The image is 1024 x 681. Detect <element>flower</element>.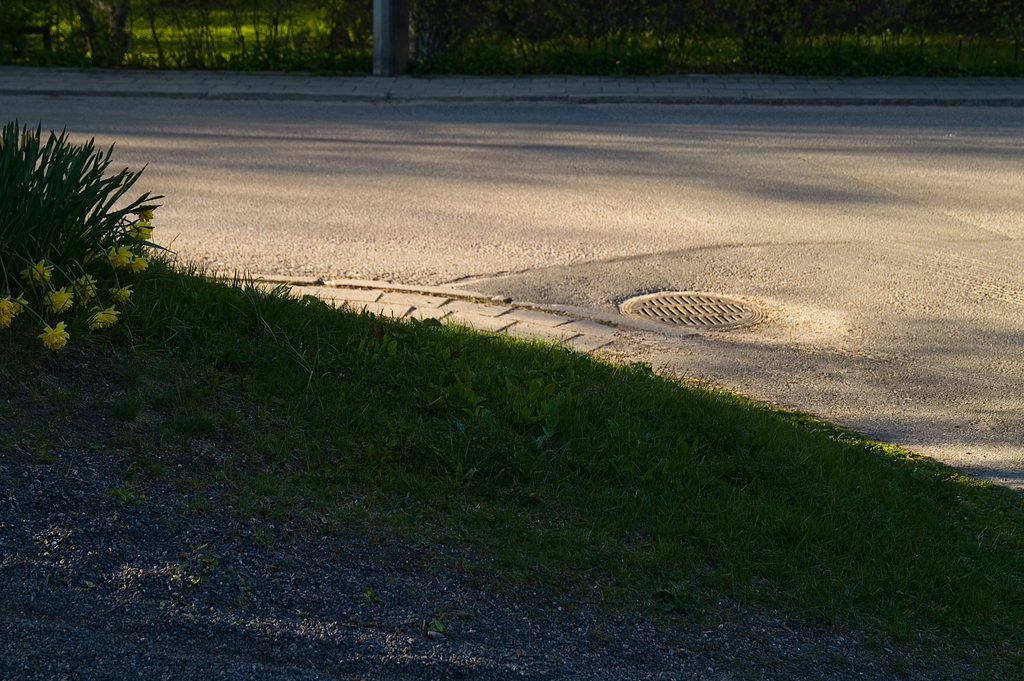
Detection: [82,248,99,264].
